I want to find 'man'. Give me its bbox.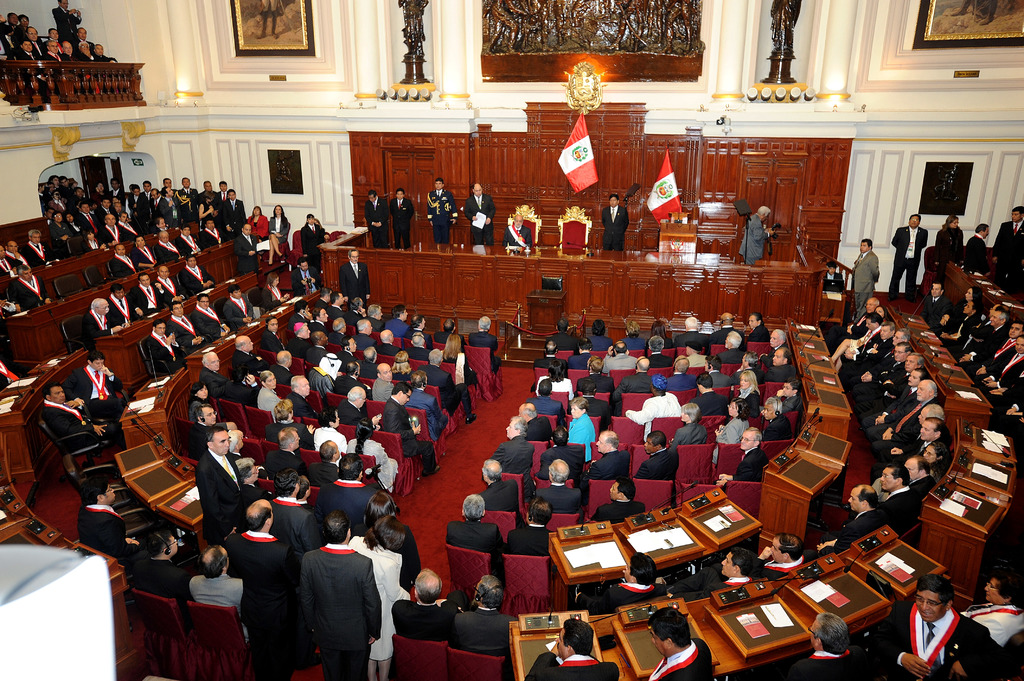
BBox(102, 285, 143, 329).
